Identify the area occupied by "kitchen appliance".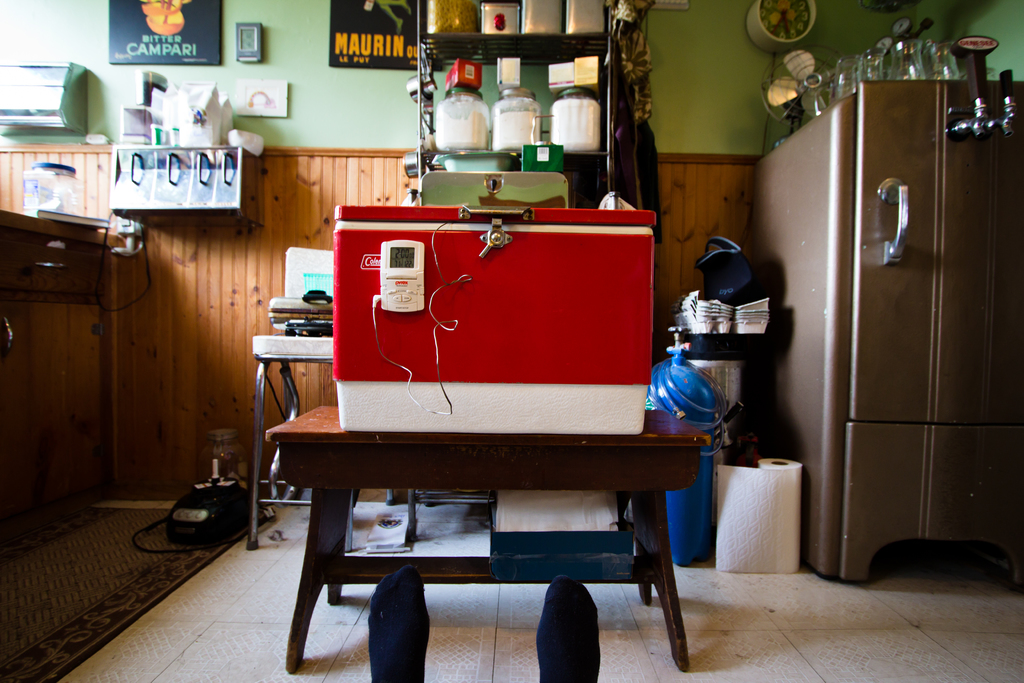
Area: detection(562, 0, 603, 35).
